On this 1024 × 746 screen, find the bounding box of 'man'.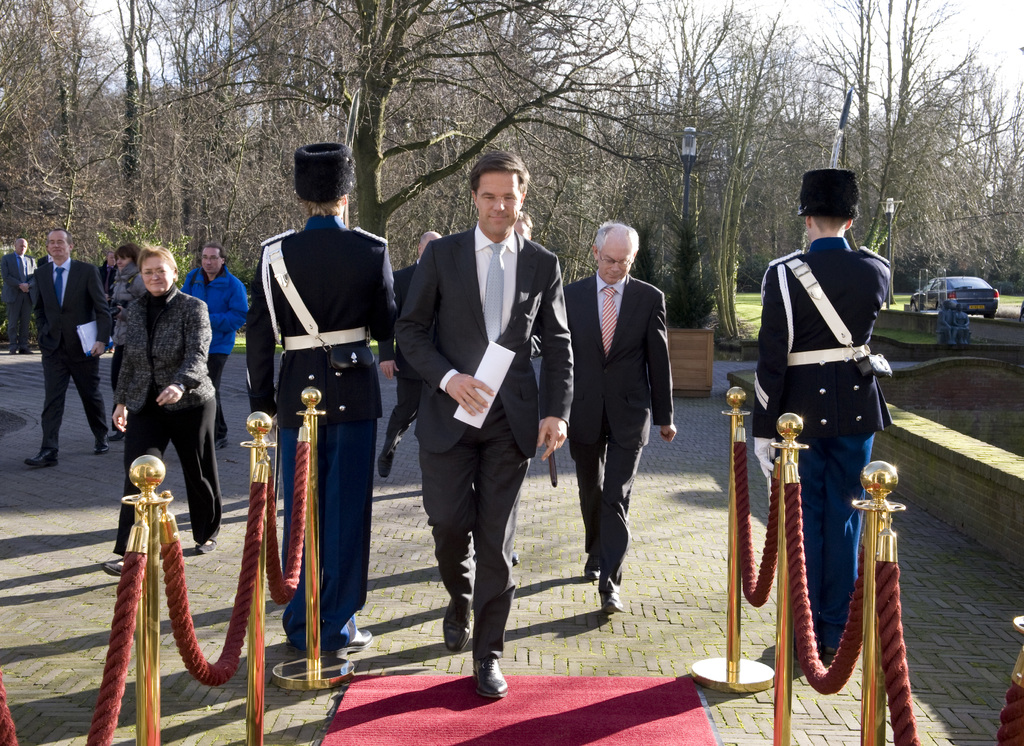
Bounding box: 570:226:675:619.
